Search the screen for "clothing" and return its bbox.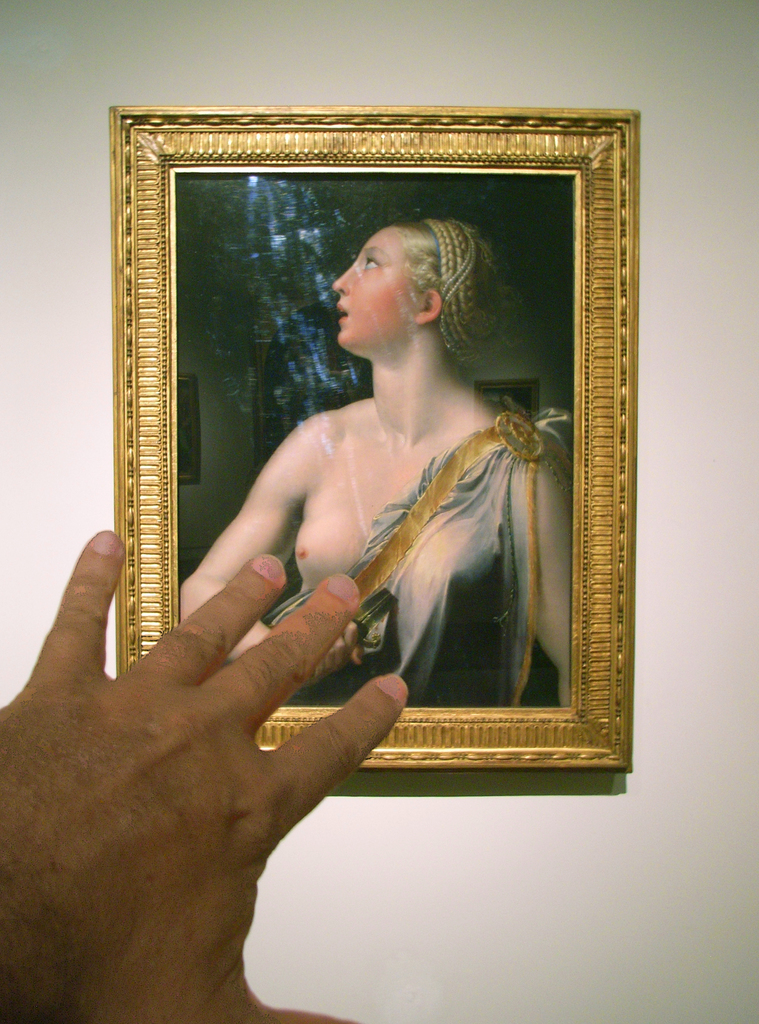
Found: [257, 400, 537, 722].
